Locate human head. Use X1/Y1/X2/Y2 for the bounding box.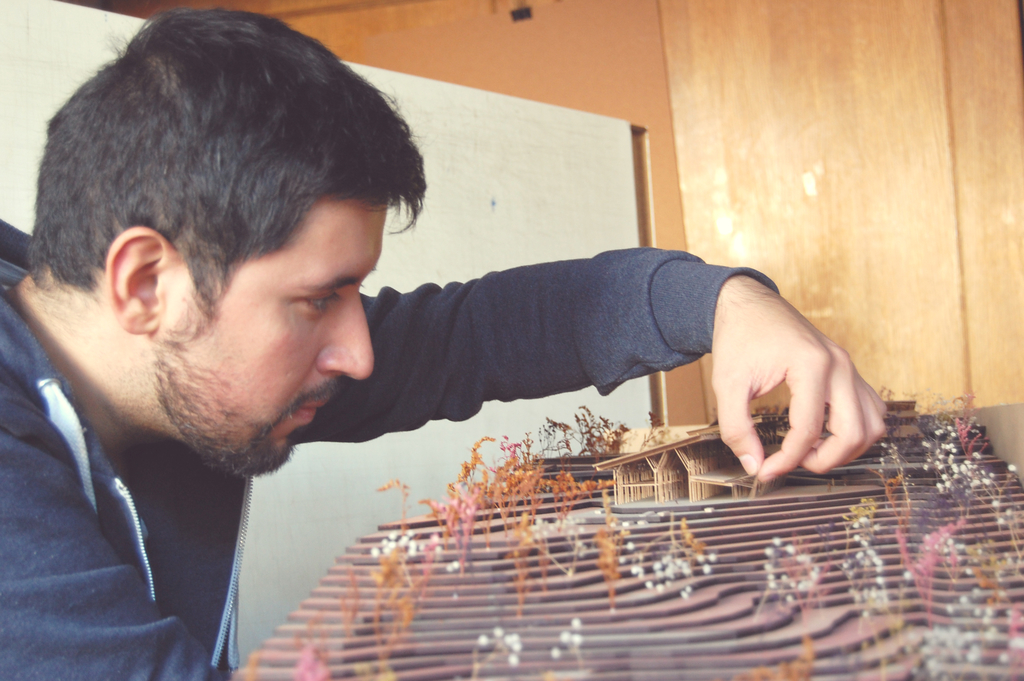
8/6/428/482.
